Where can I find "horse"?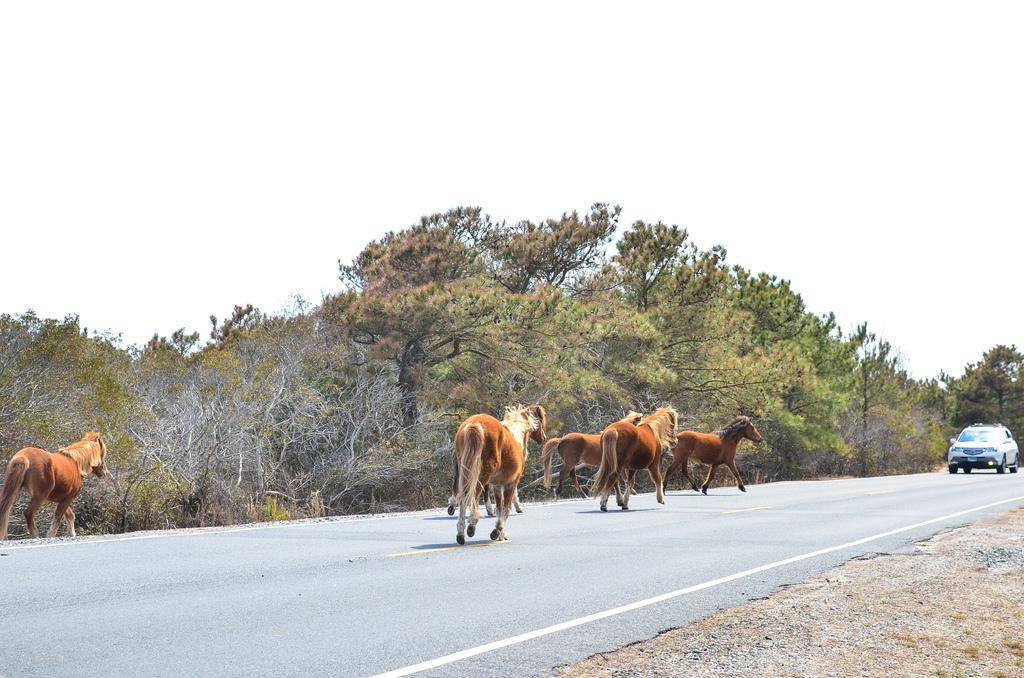
You can find it at locate(588, 401, 680, 512).
